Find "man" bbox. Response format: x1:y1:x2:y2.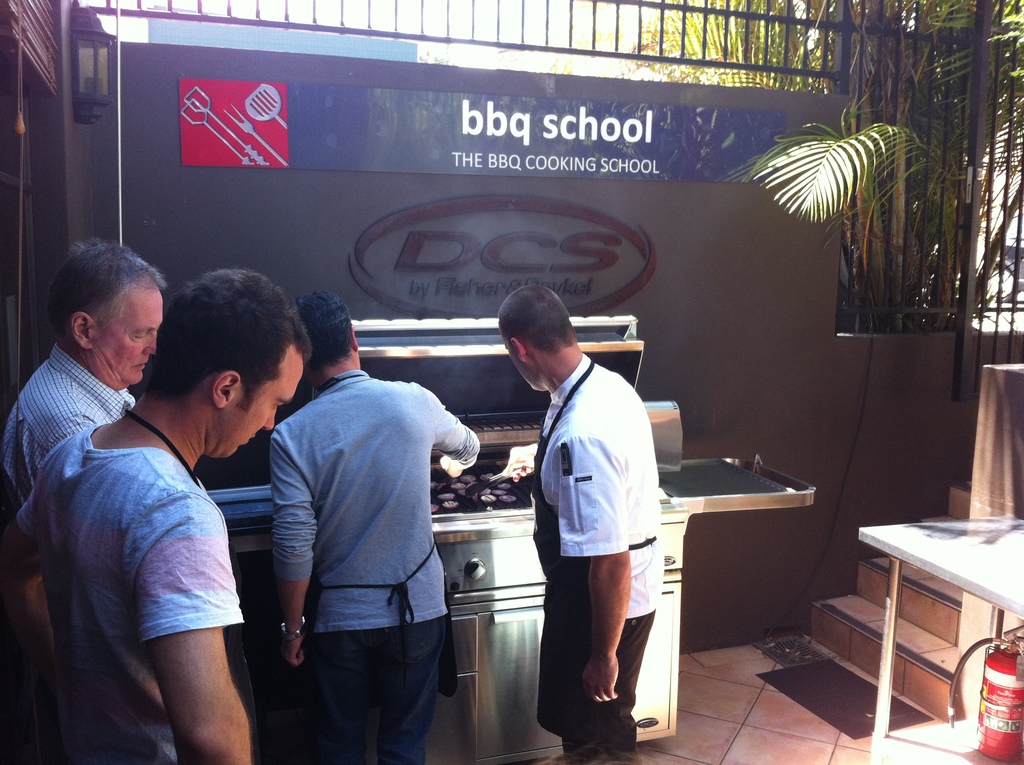
498:289:657:764.
